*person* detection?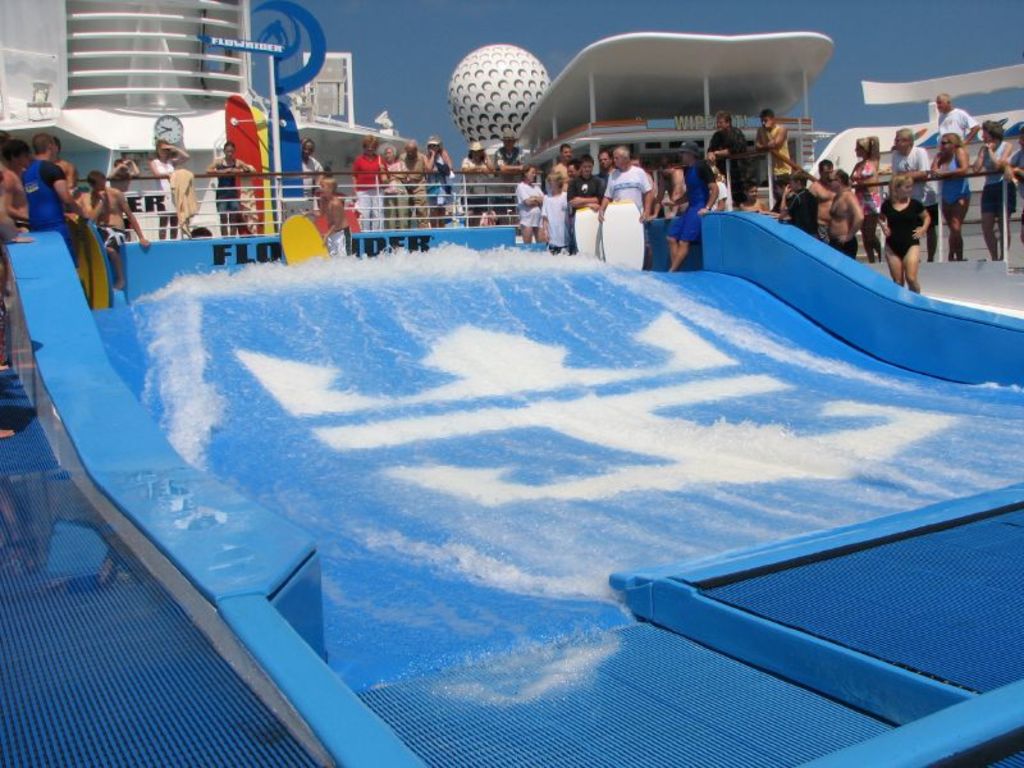
<region>300, 169, 351, 256</region>
